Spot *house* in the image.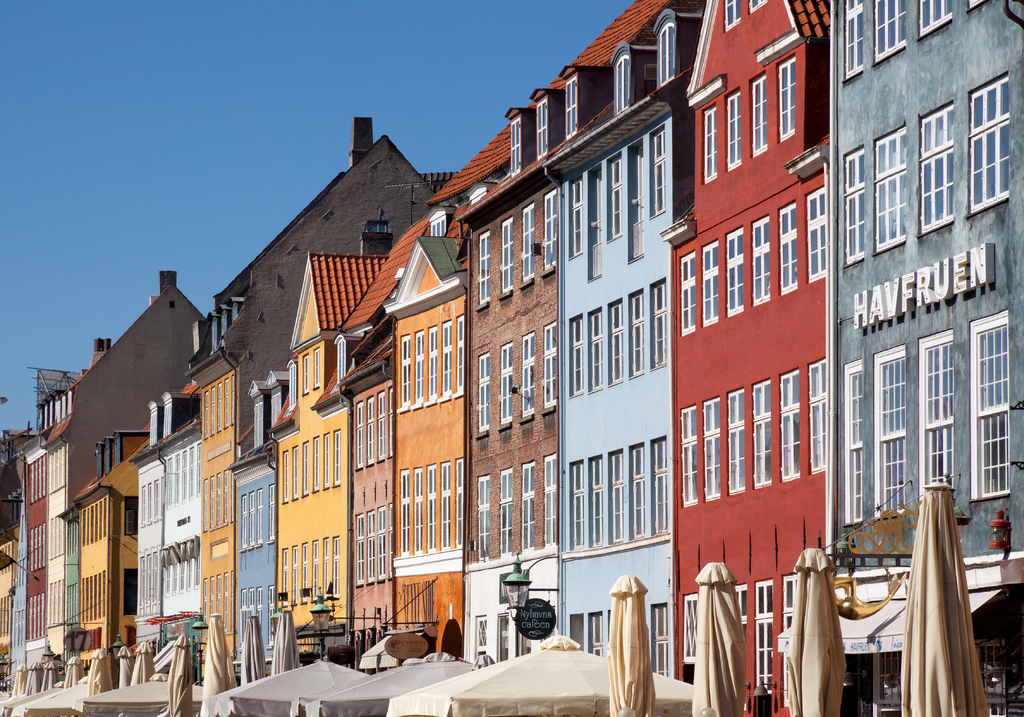
*house* found at region(778, 0, 1023, 716).
